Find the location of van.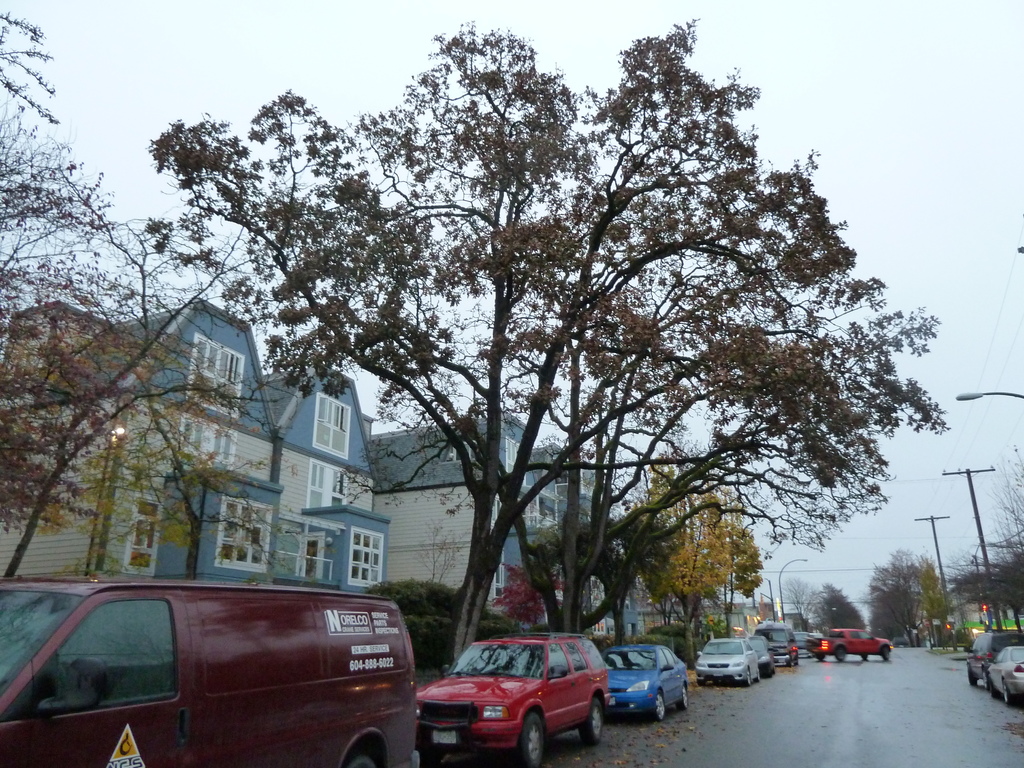
Location: [803,626,893,662].
